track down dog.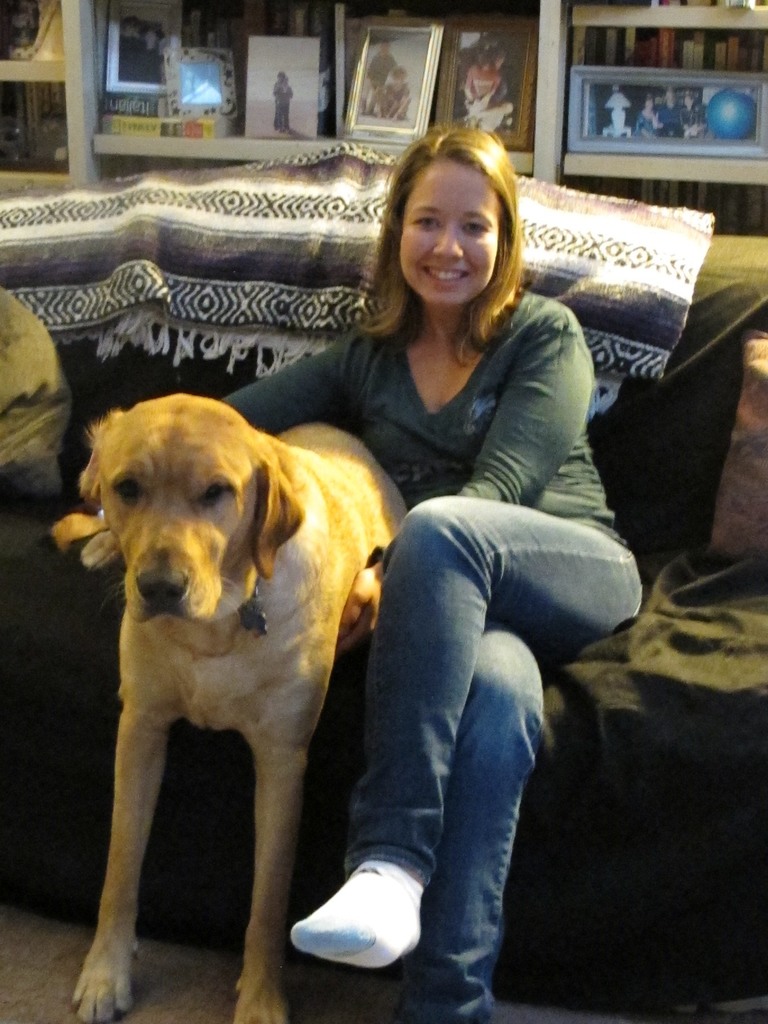
Tracked to [x1=47, y1=391, x2=410, y2=1023].
